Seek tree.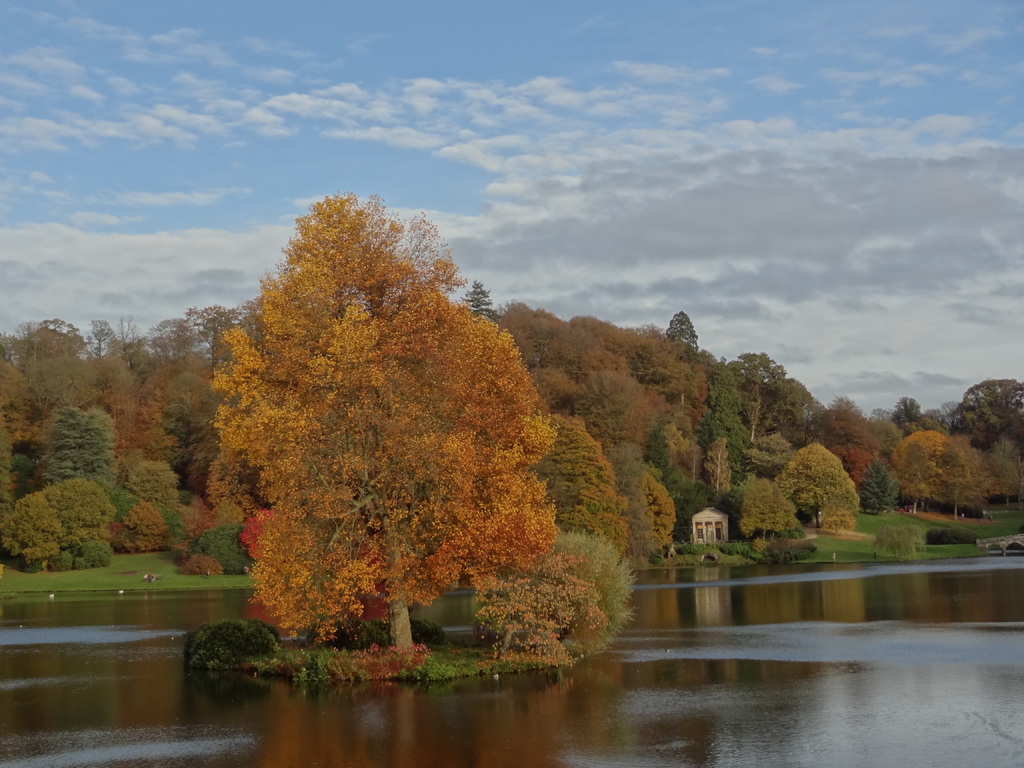
779 438 858 525.
